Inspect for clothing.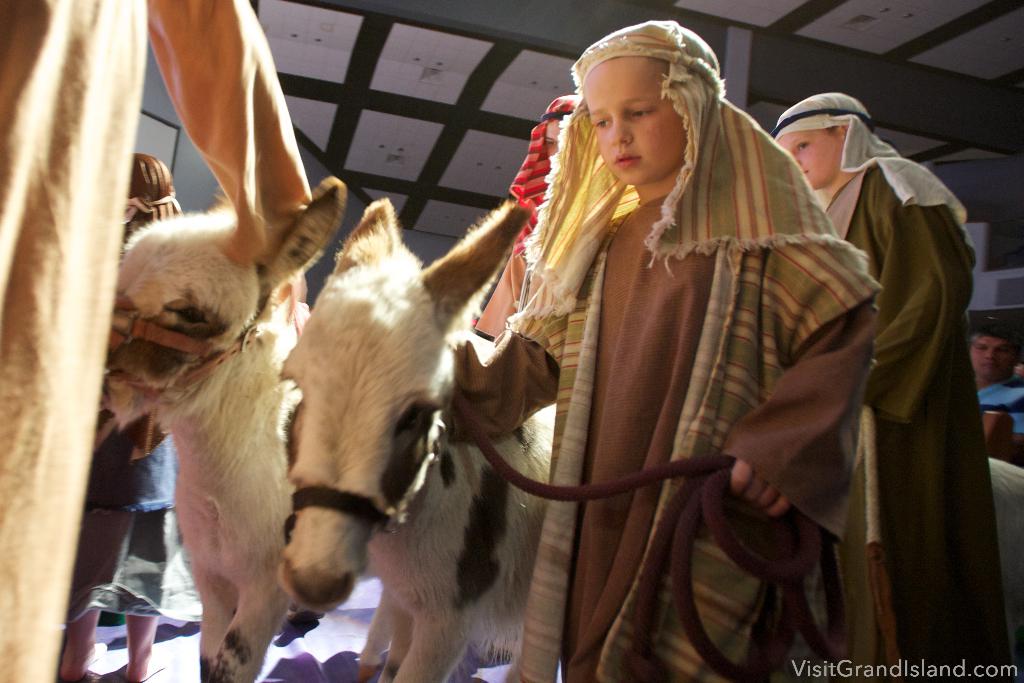
Inspection: locate(499, 100, 873, 677).
